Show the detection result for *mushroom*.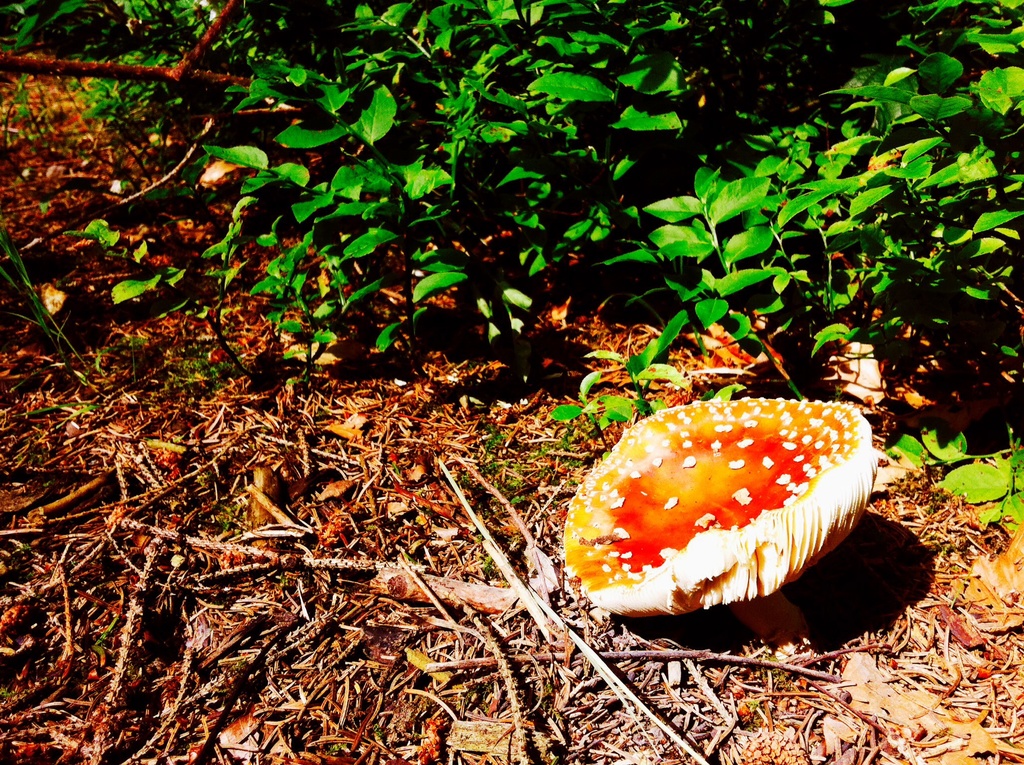
left=555, top=399, right=892, bottom=657.
